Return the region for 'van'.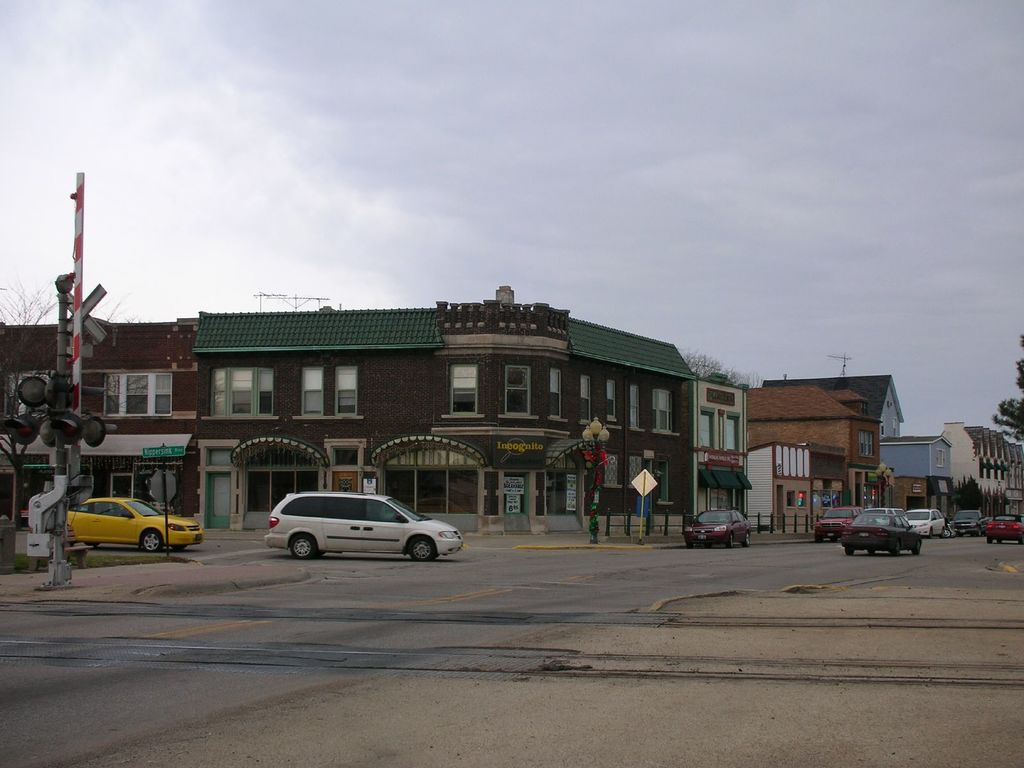
(x1=266, y1=491, x2=467, y2=563).
